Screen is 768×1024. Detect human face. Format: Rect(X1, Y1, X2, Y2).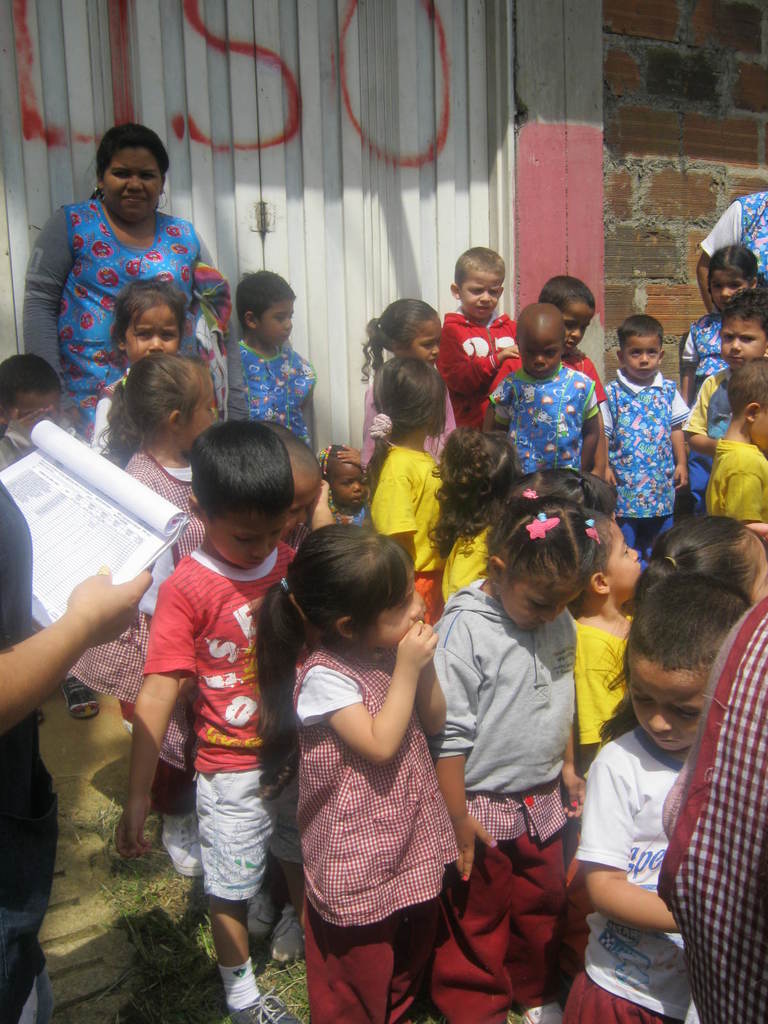
Rect(212, 507, 289, 561).
